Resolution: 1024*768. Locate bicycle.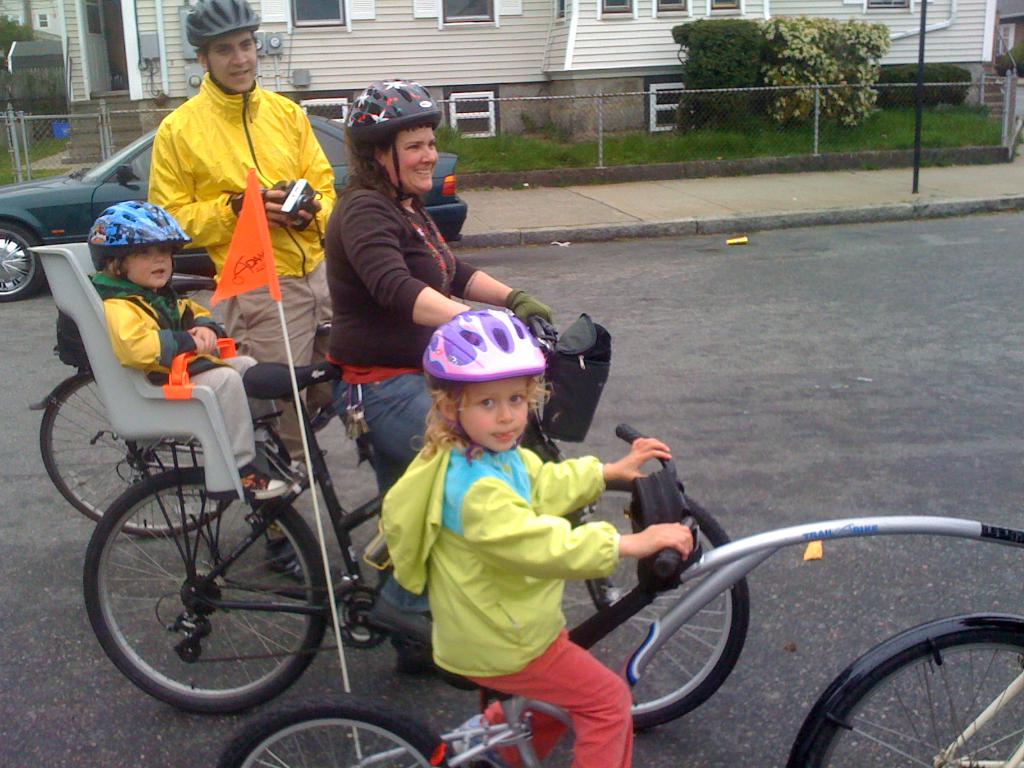
BBox(84, 355, 758, 712).
